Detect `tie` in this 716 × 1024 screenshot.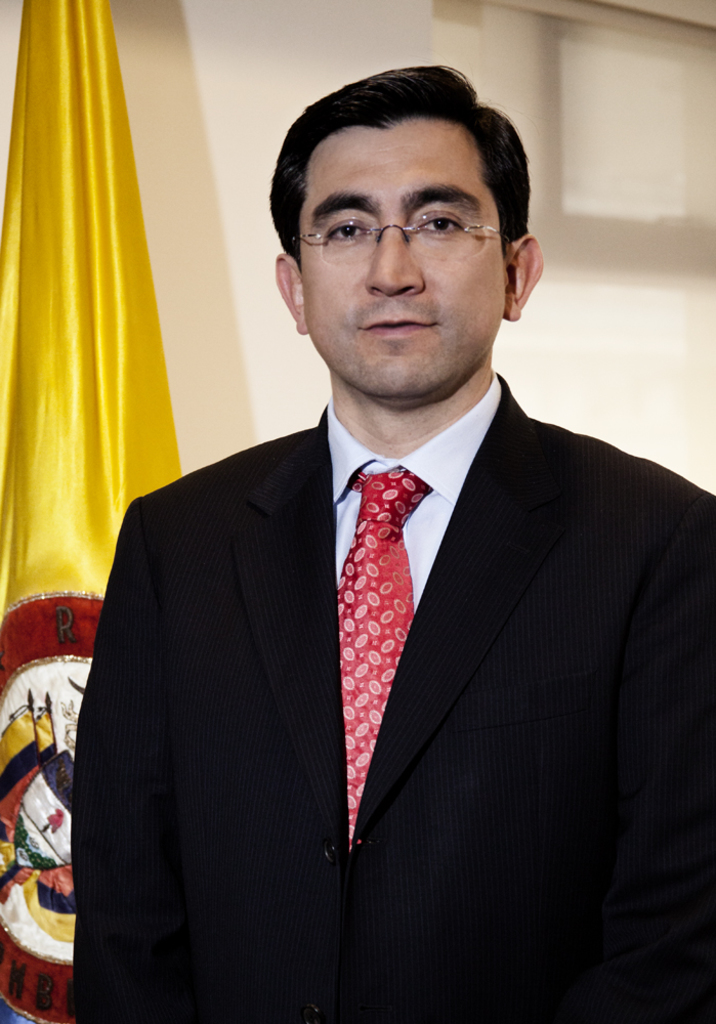
Detection: bbox=[337, 466, 418, 848].
